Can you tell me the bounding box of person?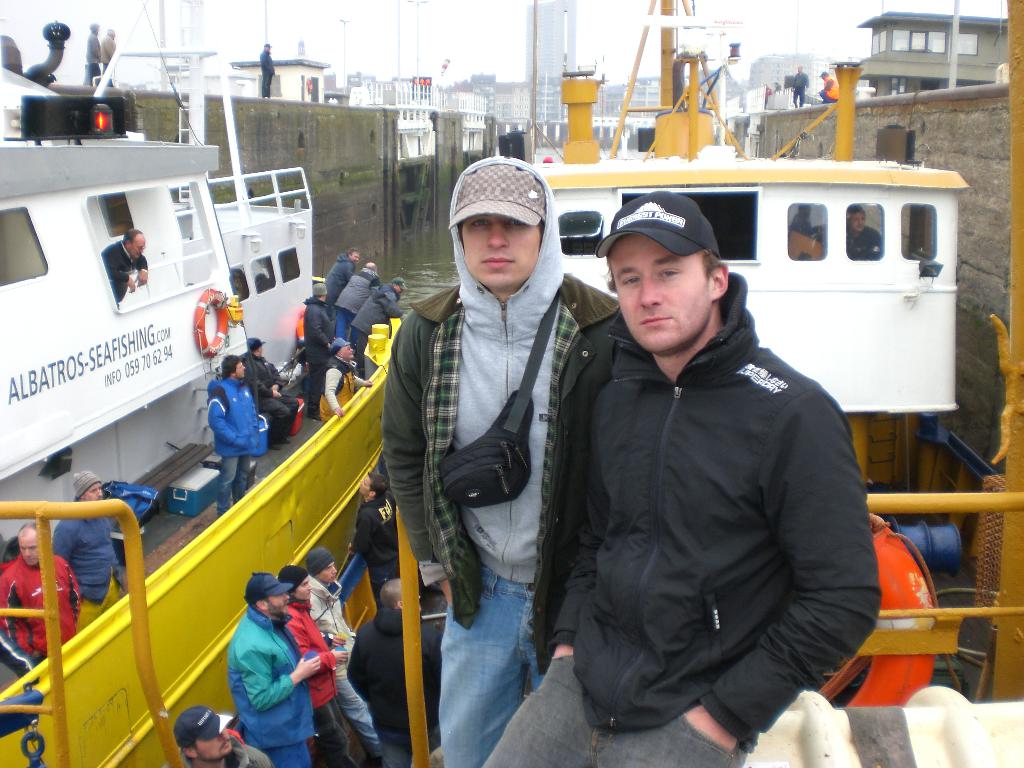
box(172, 704, 276, 767).
